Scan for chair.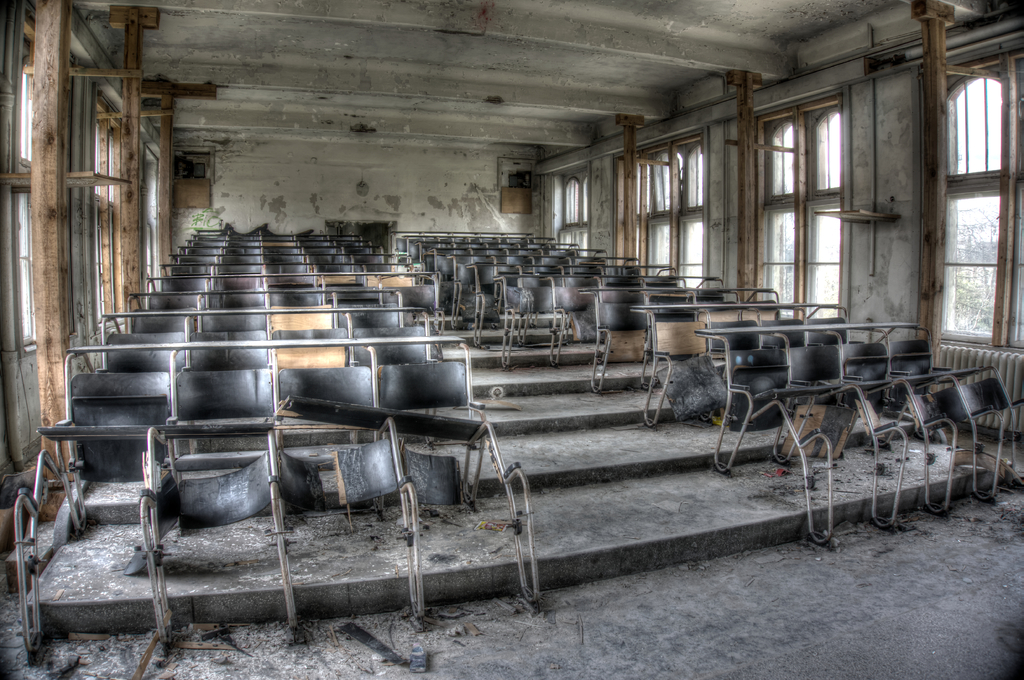
Scan result: [31, 343, 182, 525].
